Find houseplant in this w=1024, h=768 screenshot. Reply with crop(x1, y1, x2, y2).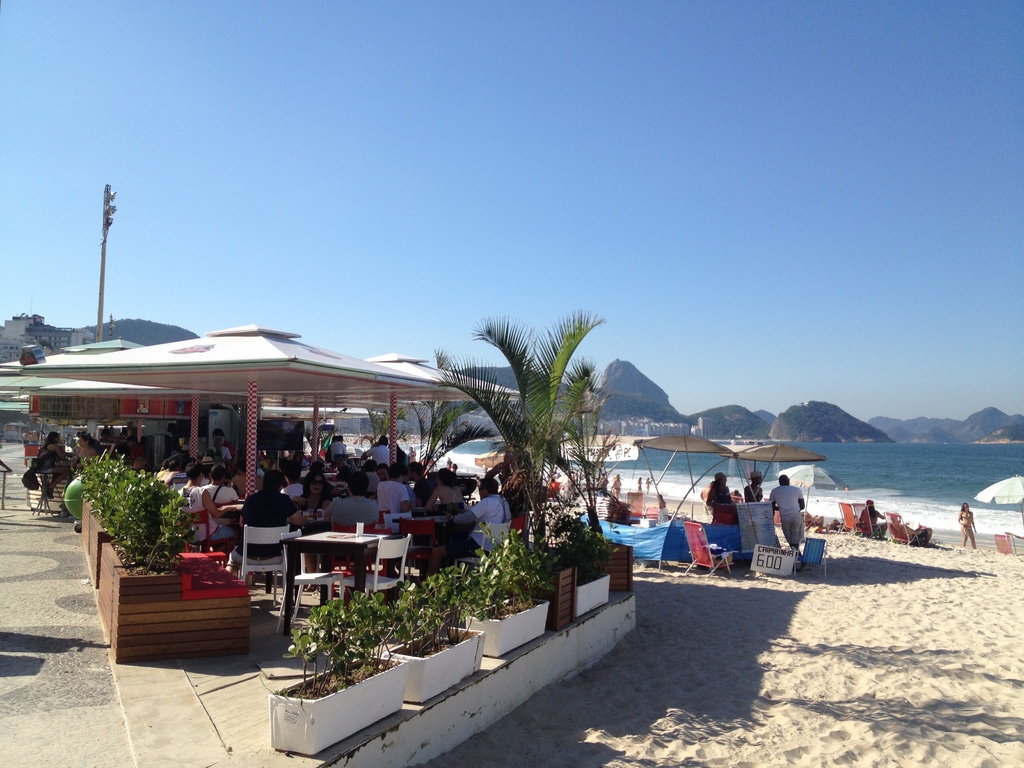
crop(92, 488, 200, 666).
